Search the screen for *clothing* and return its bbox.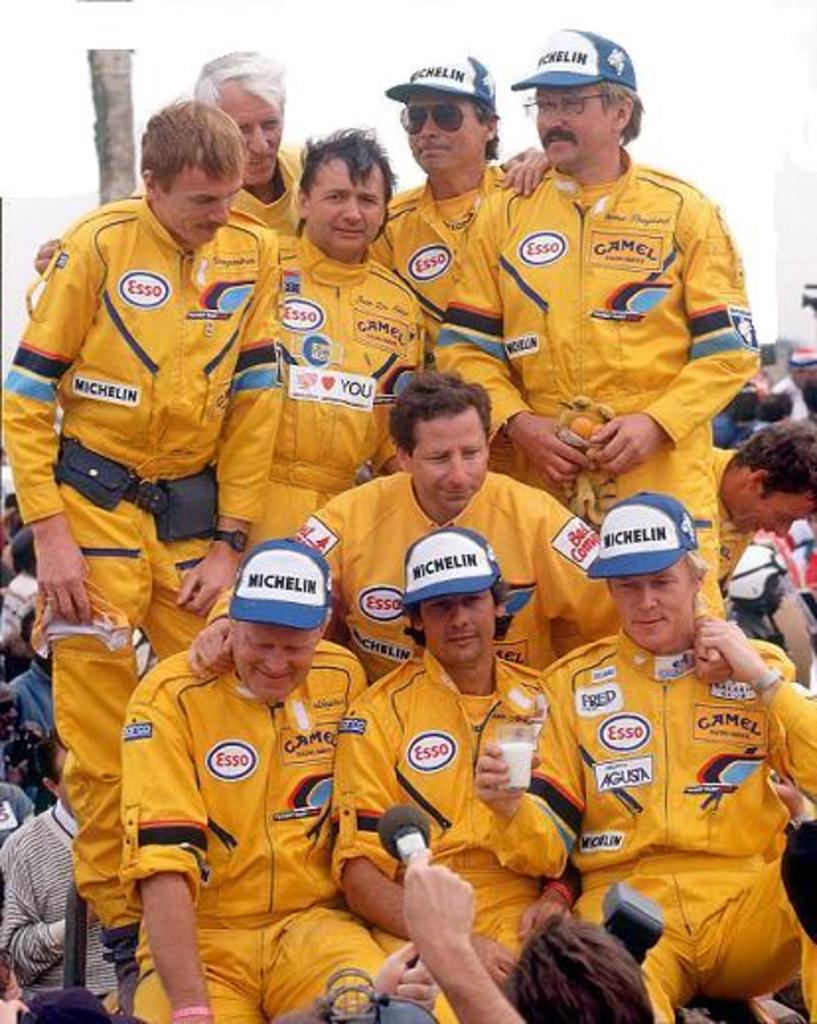
Found: rect(0, 801, 150, 987).
